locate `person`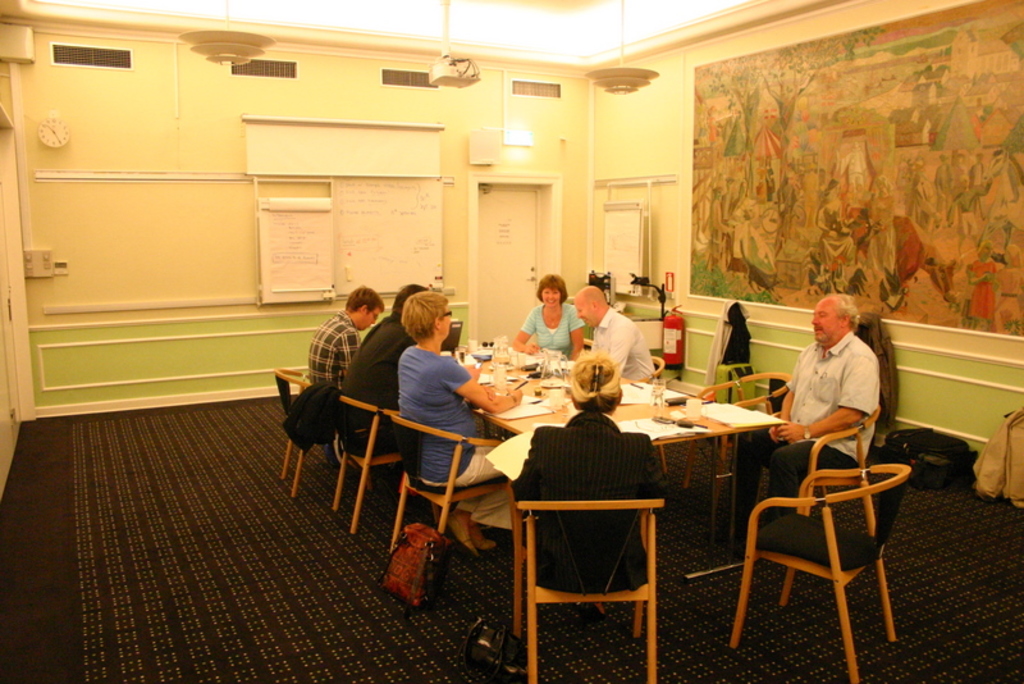
[500,343,676,637]
